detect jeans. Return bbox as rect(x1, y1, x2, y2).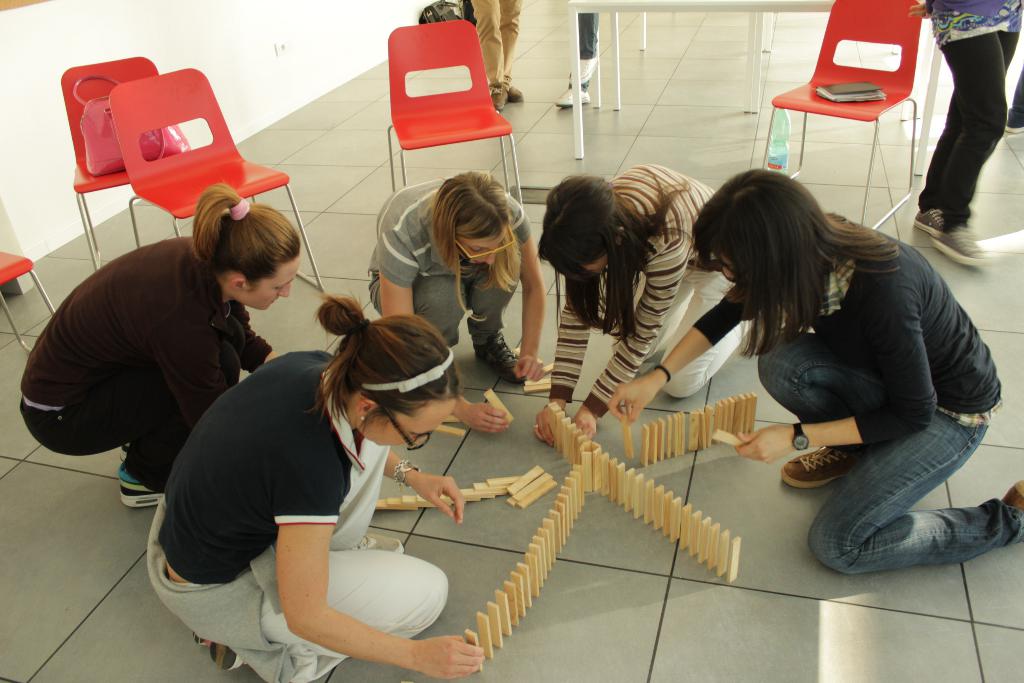
rect(751, 374, 1023, 566).
